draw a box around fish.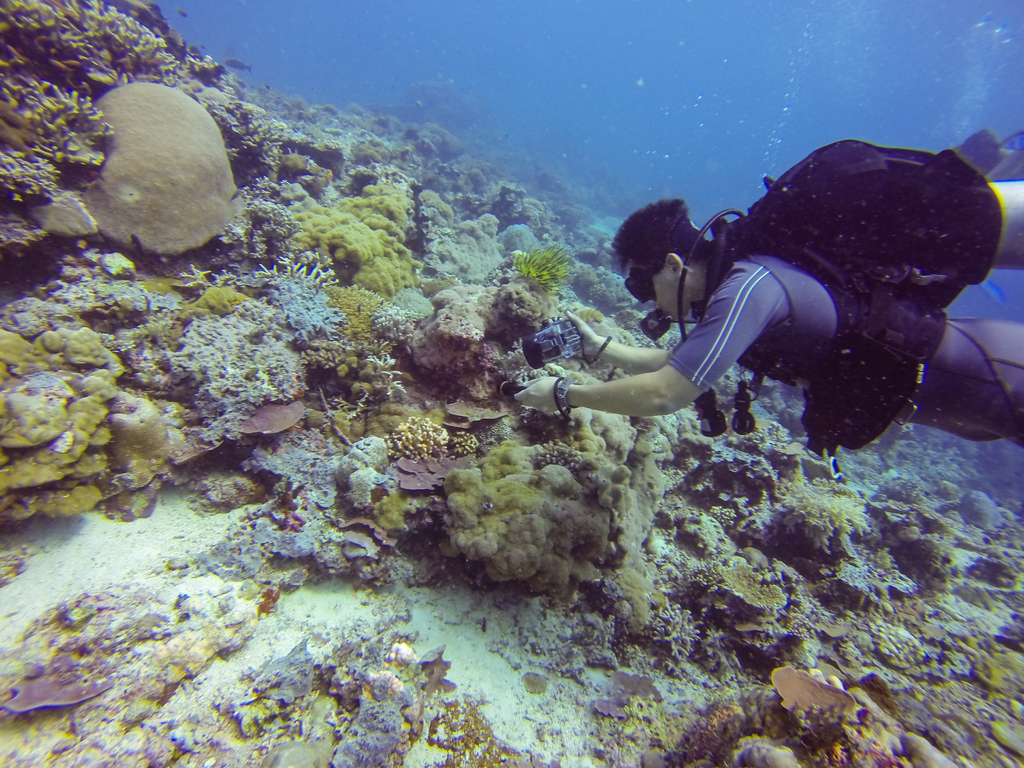
[left=52, top=74, right=253, bottom=269].
